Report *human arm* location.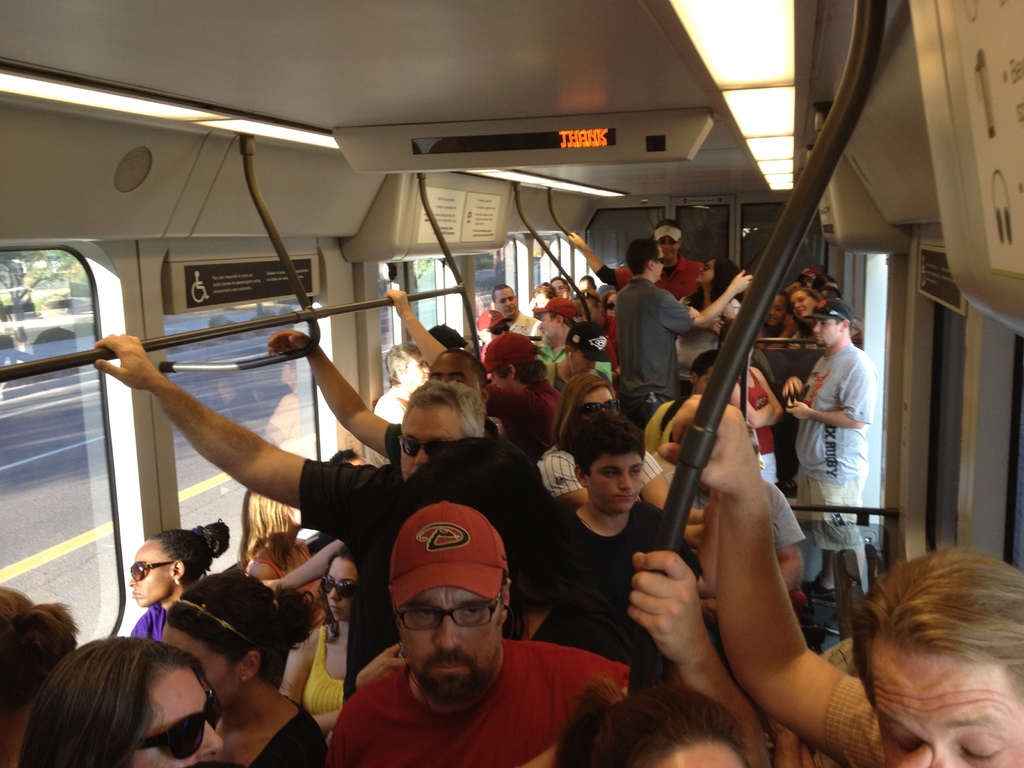
Report: 771/356/881/431.
